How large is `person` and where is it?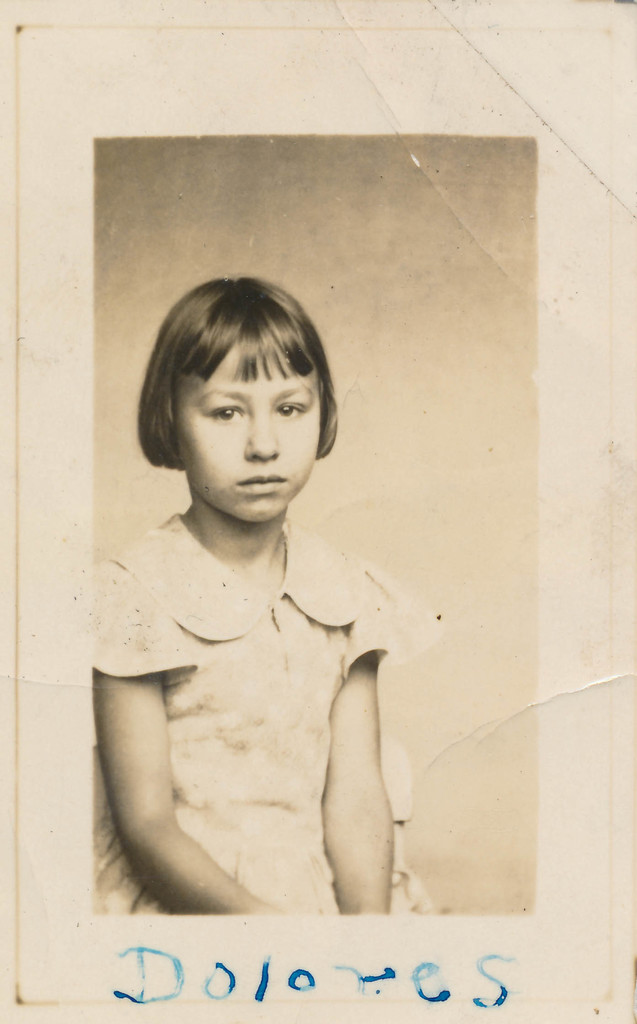
Bounding box: box=[106, 241, 424, 995].
